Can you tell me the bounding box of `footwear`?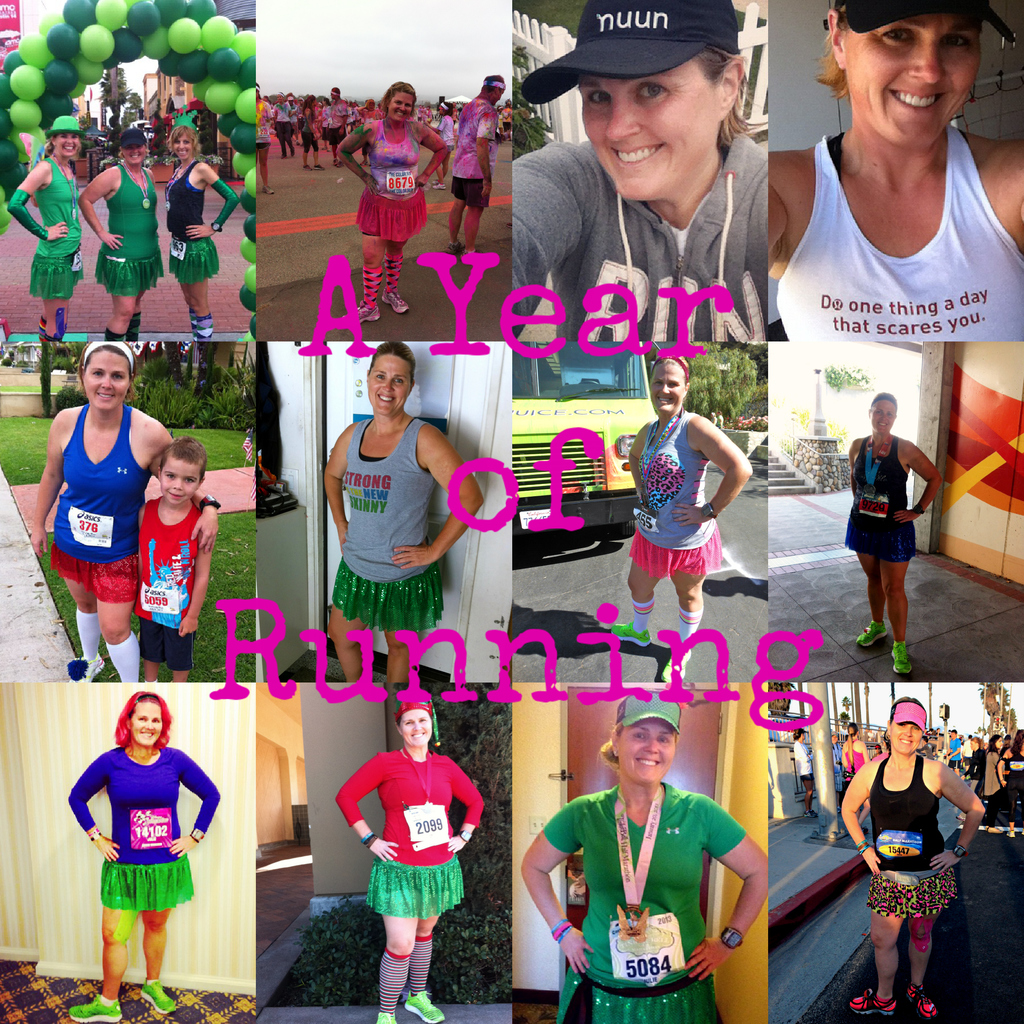
(608,618,651,650).
